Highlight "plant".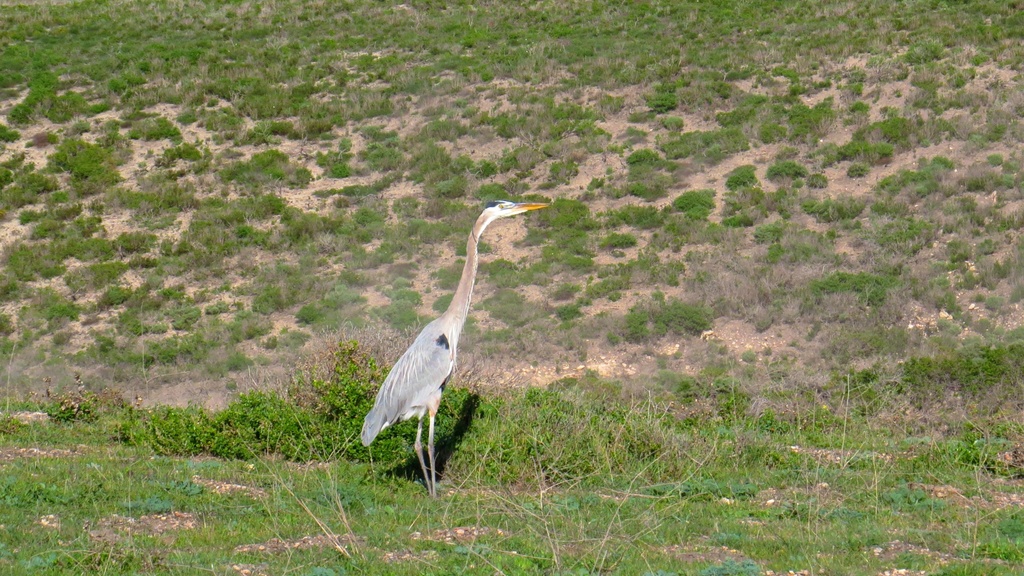
Highlighted region: {"x1": 113, "y1": 393, "x2": 200, "y2": 454}.
